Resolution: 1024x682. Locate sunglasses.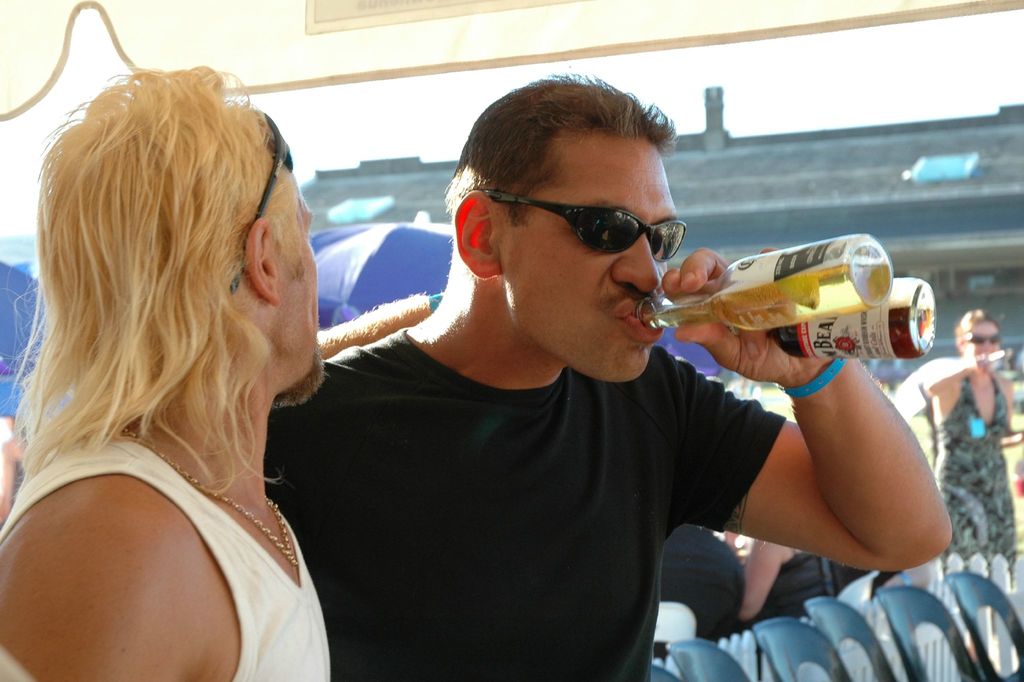
(x1=482, y1=187, x2=691, y2=262).
